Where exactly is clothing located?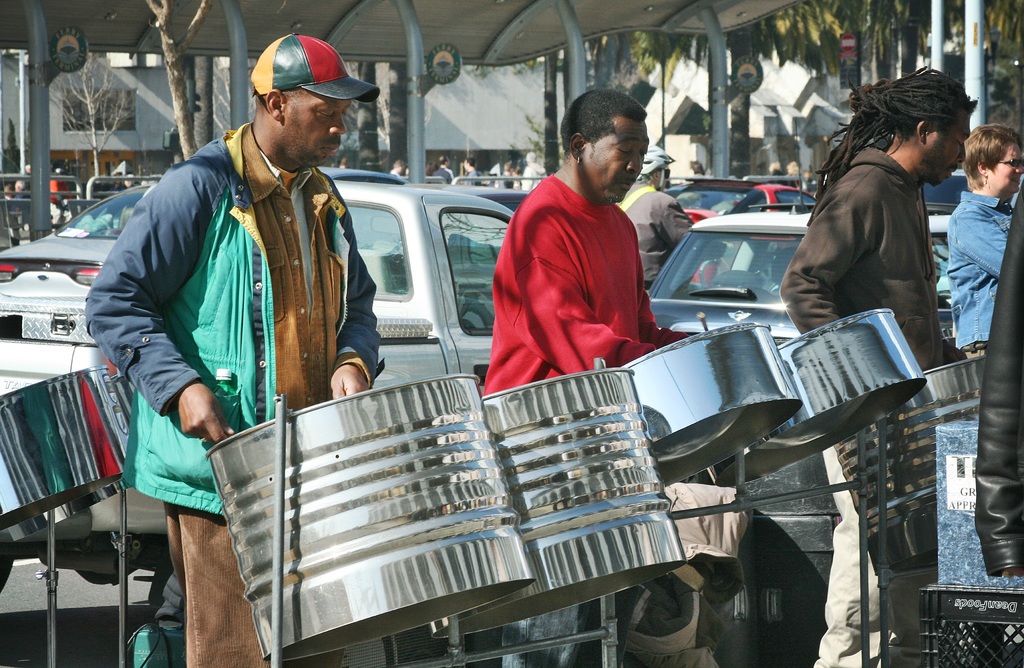
Its bounding box is box(943, 193, 1012, 364).
